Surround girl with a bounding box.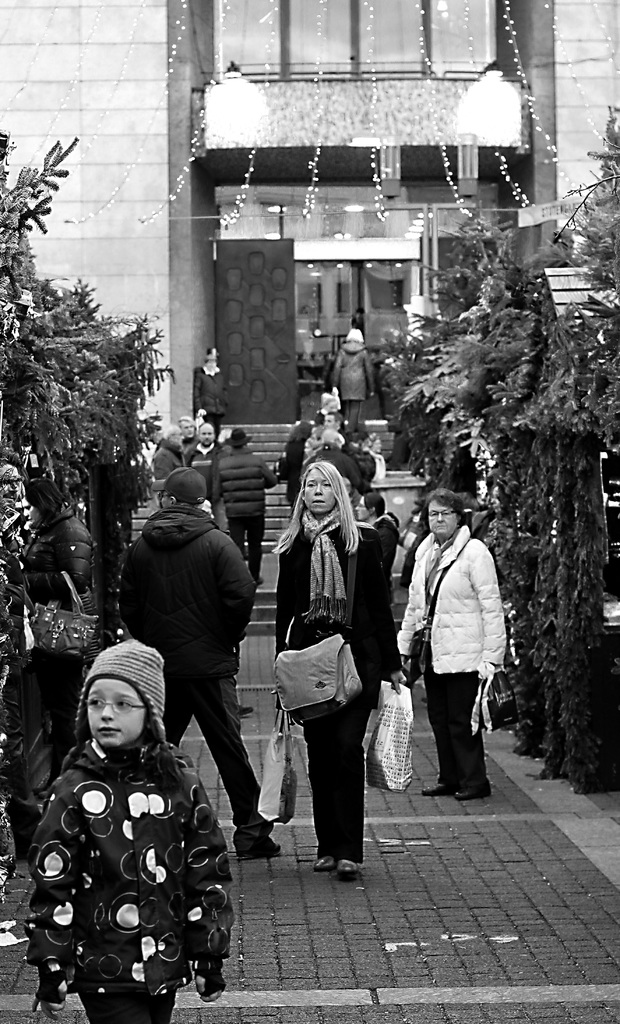
region(24, 641, 234, 1023).
